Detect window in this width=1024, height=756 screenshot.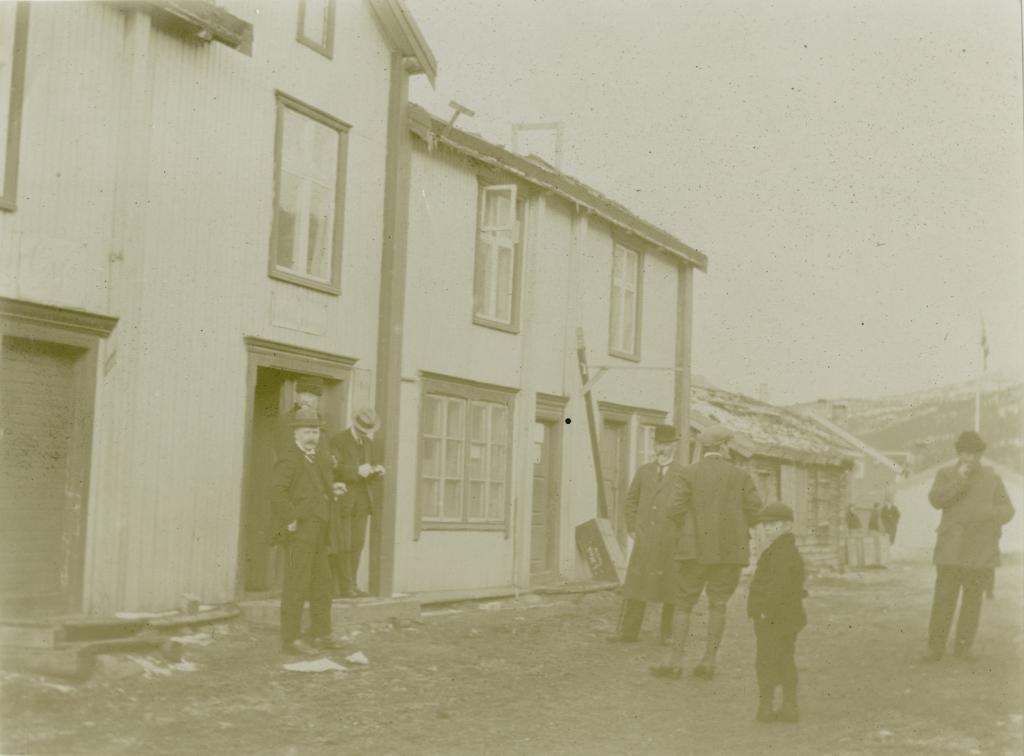
Detection: bbox=(407, 372, 522, 543).
